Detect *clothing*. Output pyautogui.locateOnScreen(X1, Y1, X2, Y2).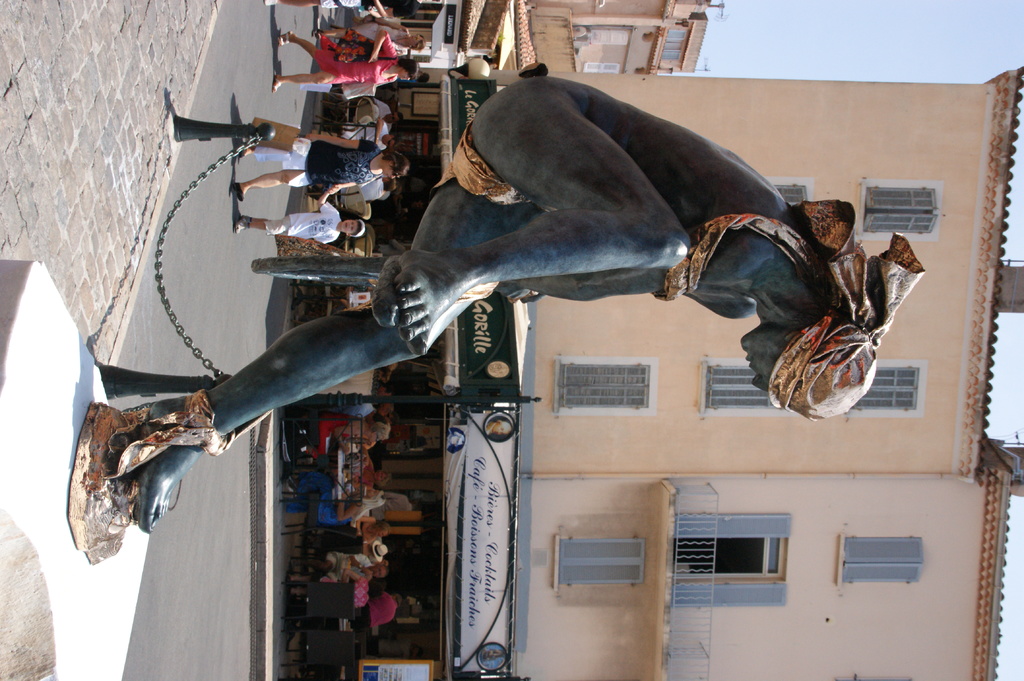
pyautogui.locateOnScreen(285, 397, 405, 623).
